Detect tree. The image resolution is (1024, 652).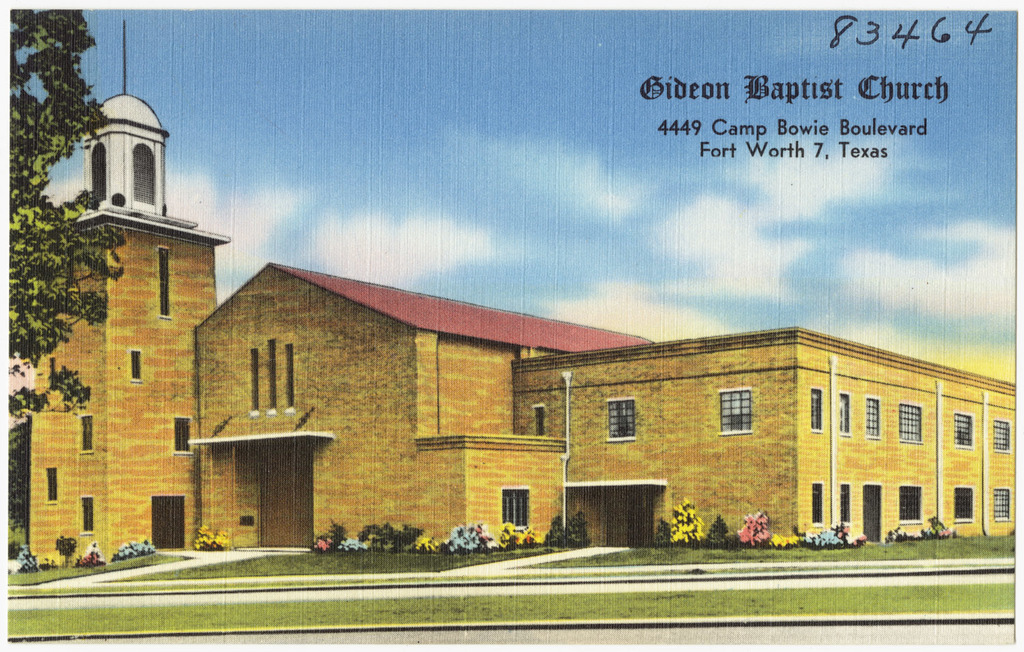
l=5, t=421, r=31, b=526.
